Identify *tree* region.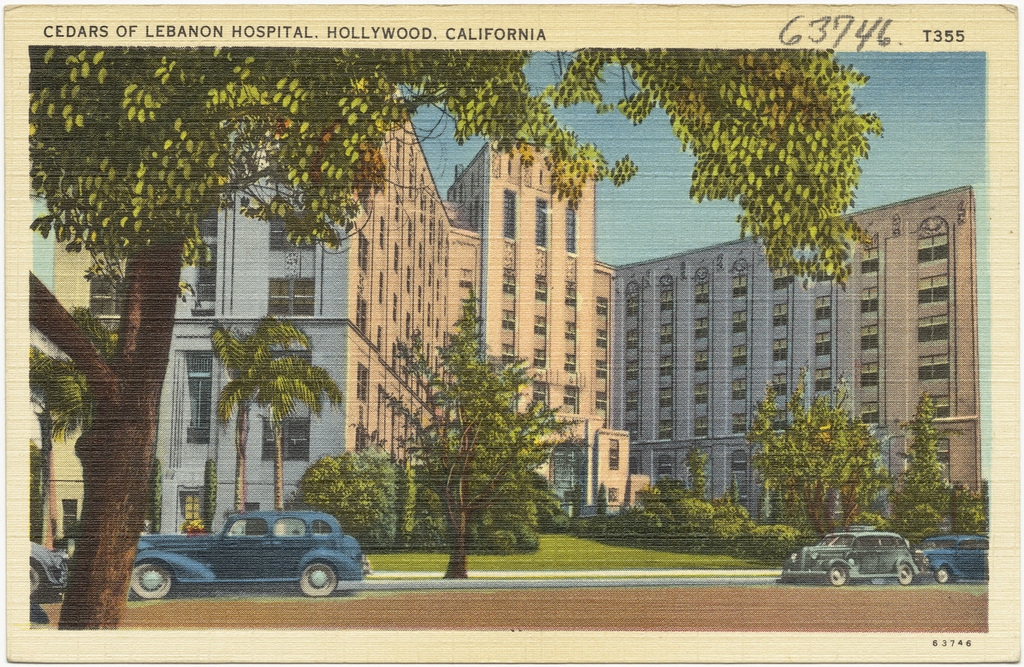
Region: x1=683 y1=449 x2=741 y2=552.
